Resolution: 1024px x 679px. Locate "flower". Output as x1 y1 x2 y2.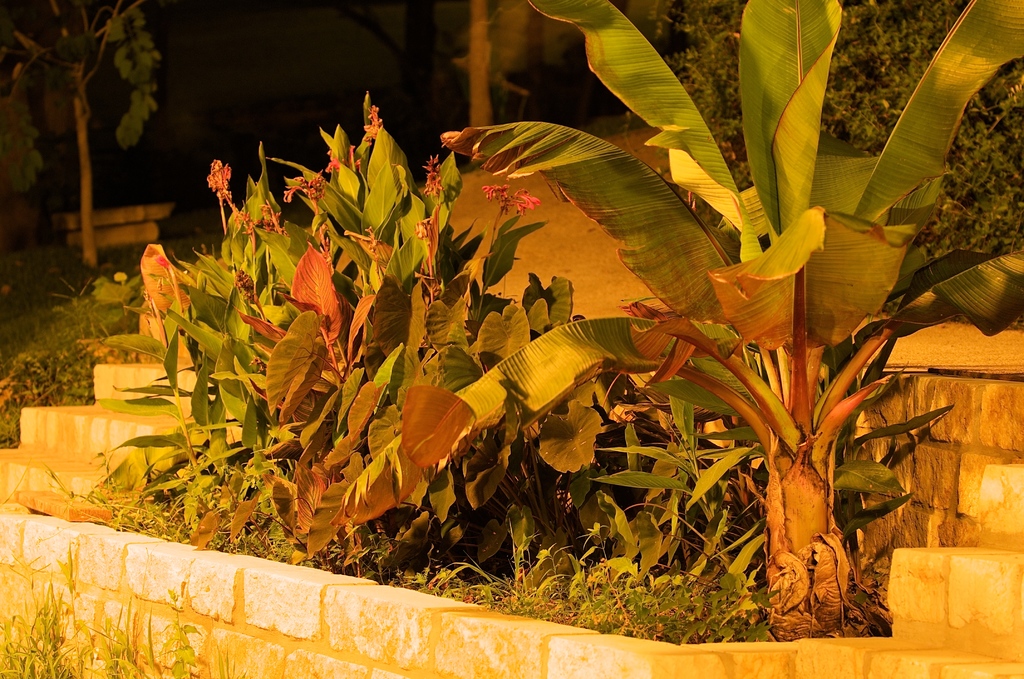
206 161 228 196.
